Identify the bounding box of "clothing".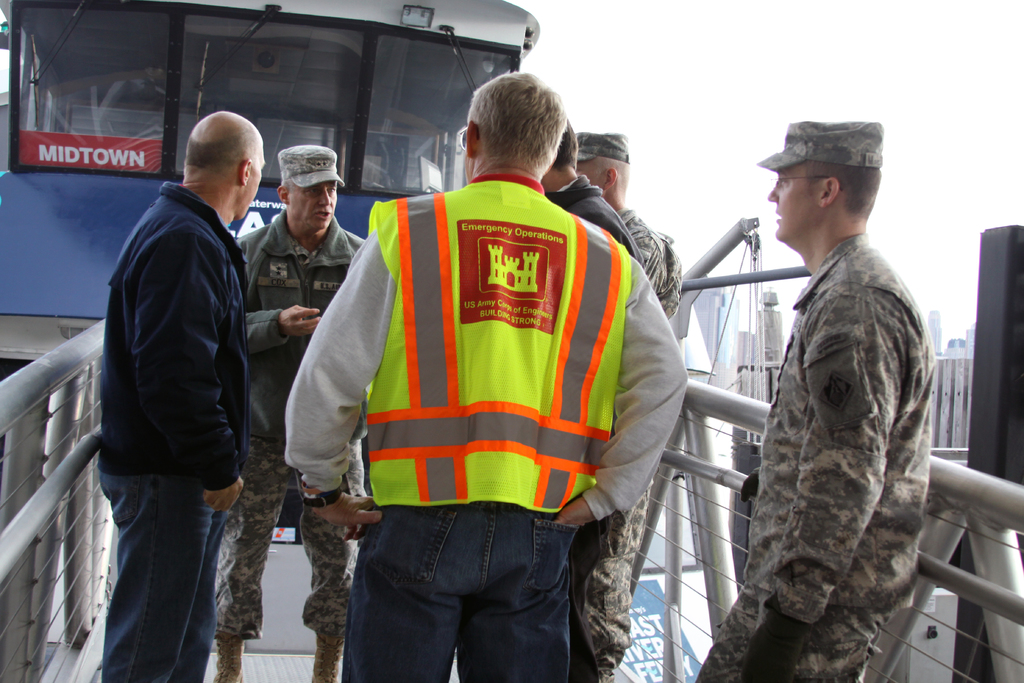
543/174/646/682.
